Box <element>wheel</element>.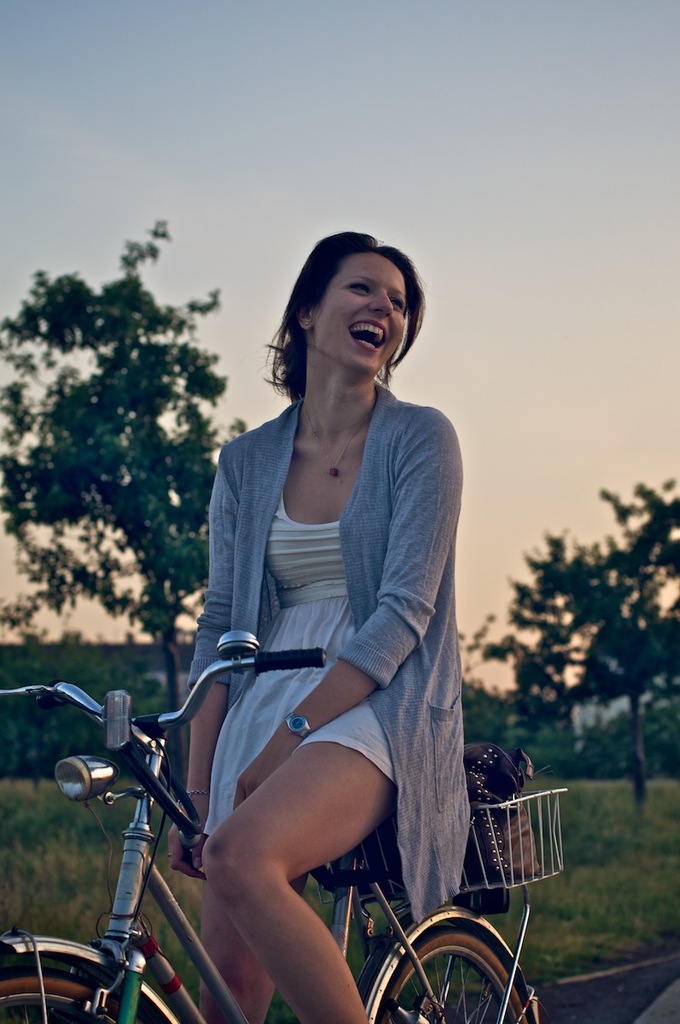
(0, 940, 181, 1023).
